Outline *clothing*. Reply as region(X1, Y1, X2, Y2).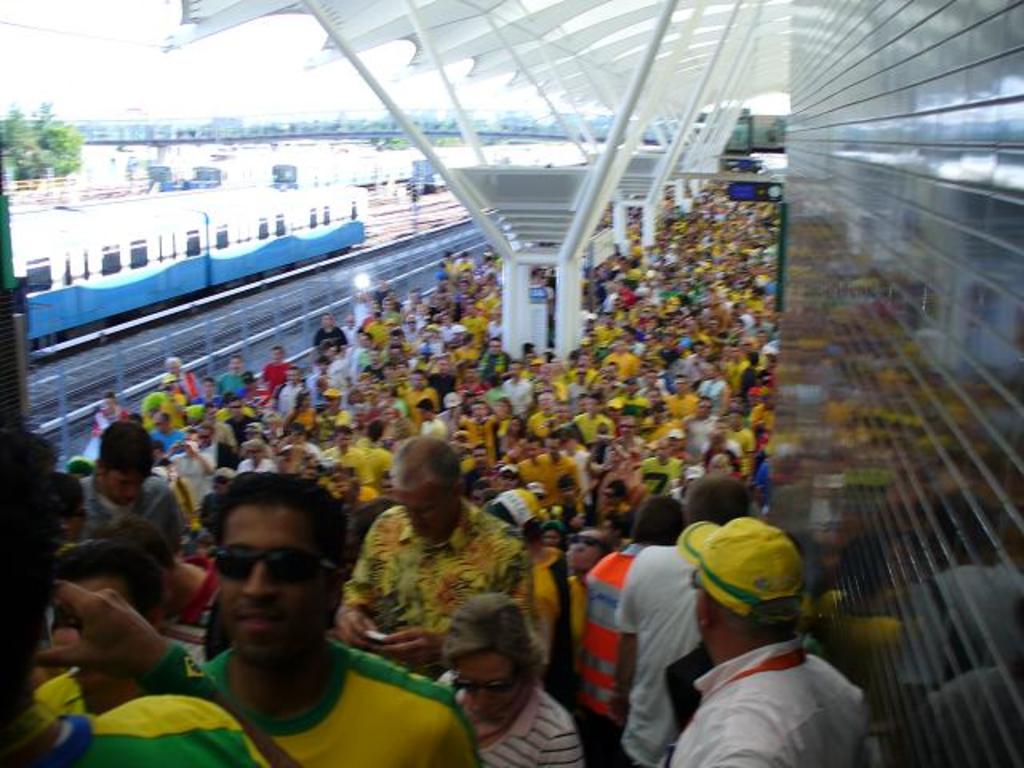
region(664, 626, 861, 766).
